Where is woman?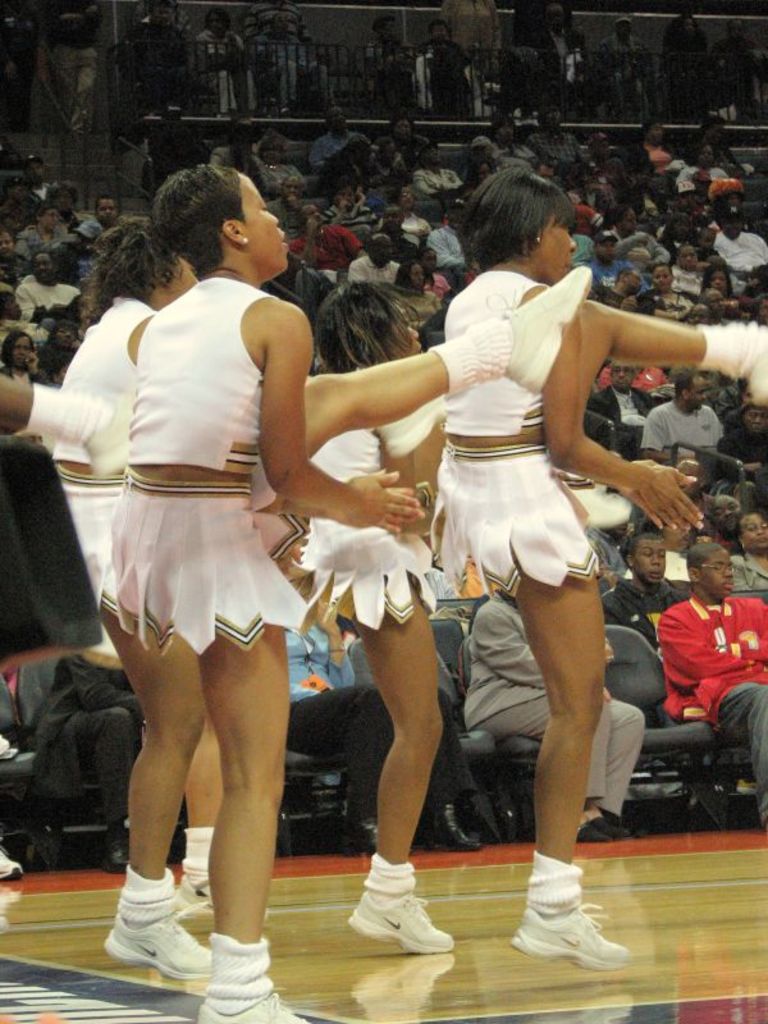
left=726, top=507, right=767, bottom=590.
